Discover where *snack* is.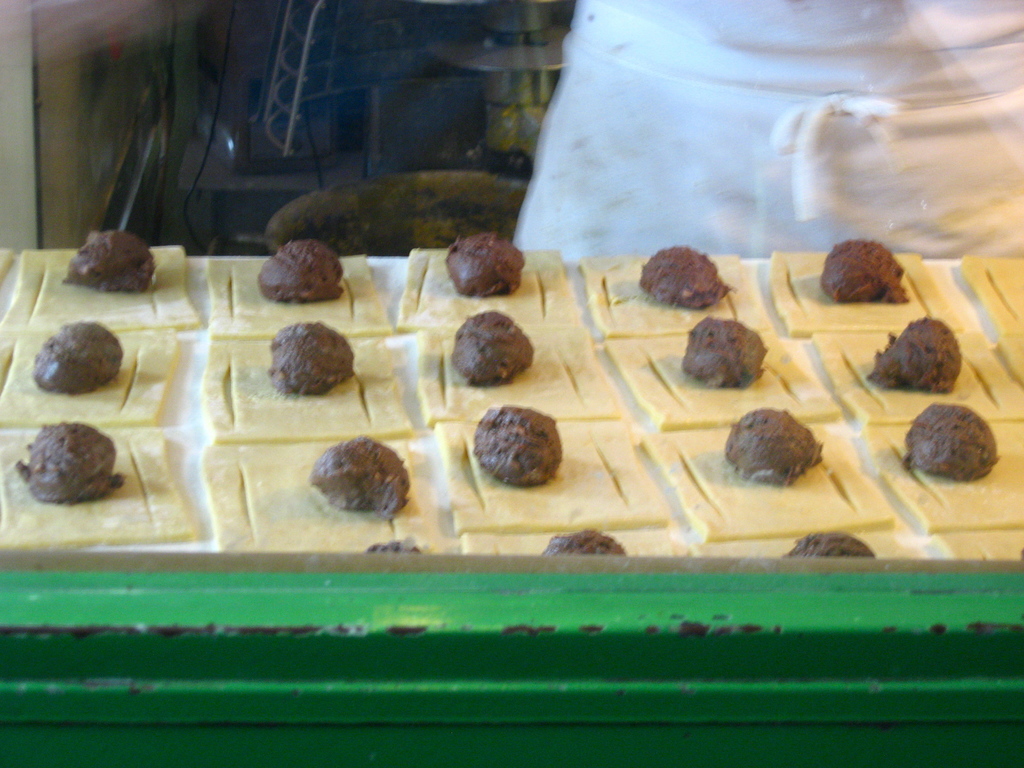
Discovered at <box>0,423,201,550</box>.
